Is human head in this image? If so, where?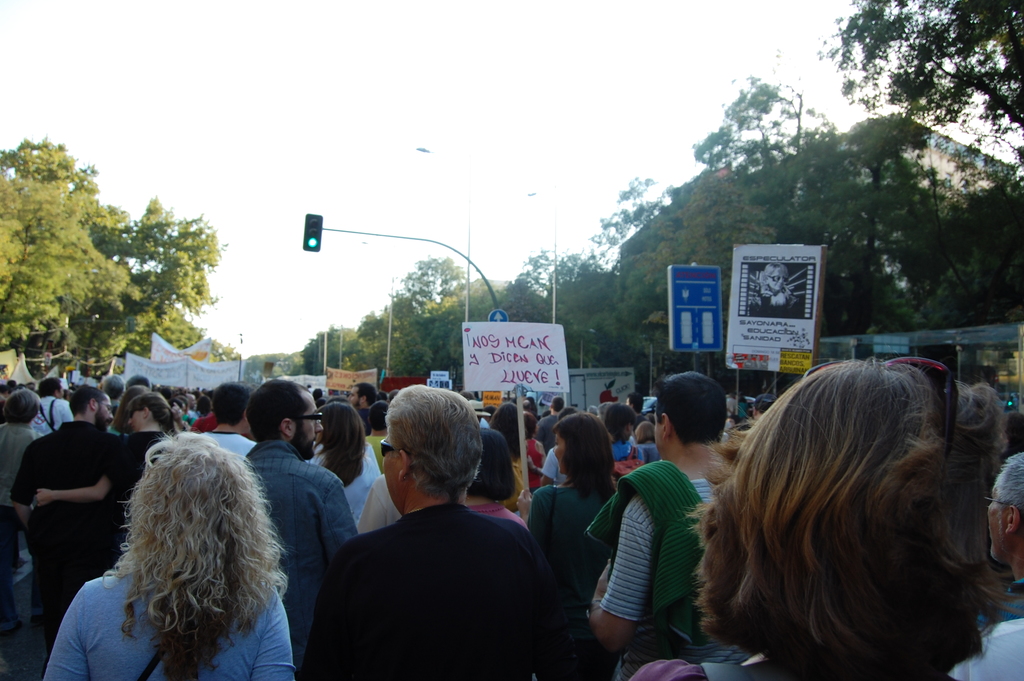
Yes, at 378, 386, 483, 509.
